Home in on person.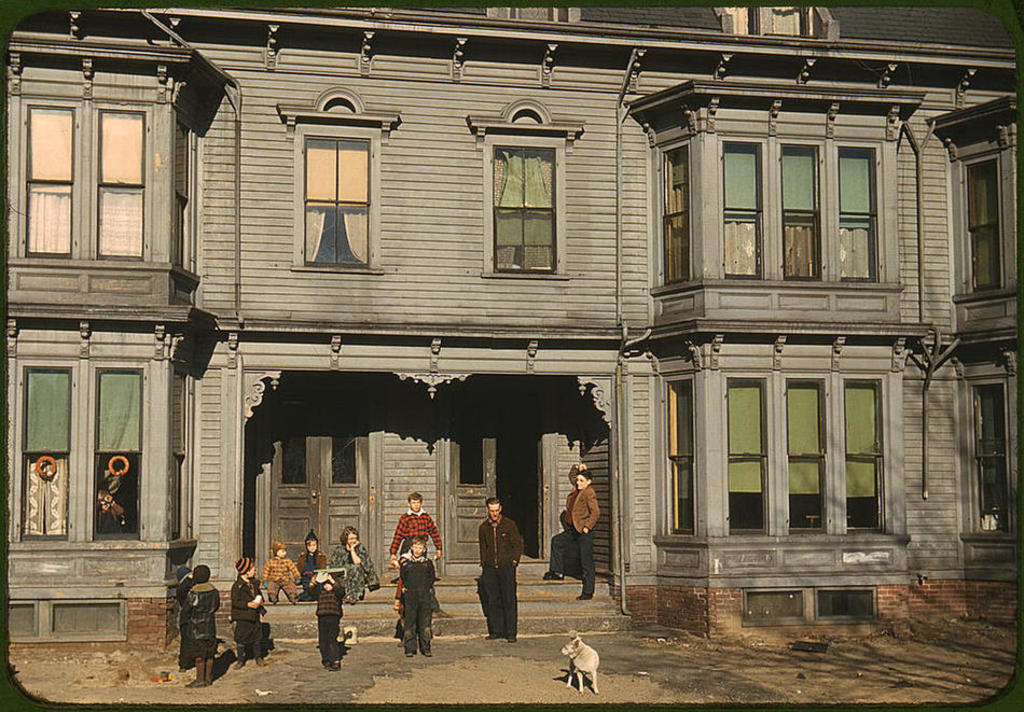
Homed in at {"left": 385, "top": 489, "right": 442, "bottom": 615}.
